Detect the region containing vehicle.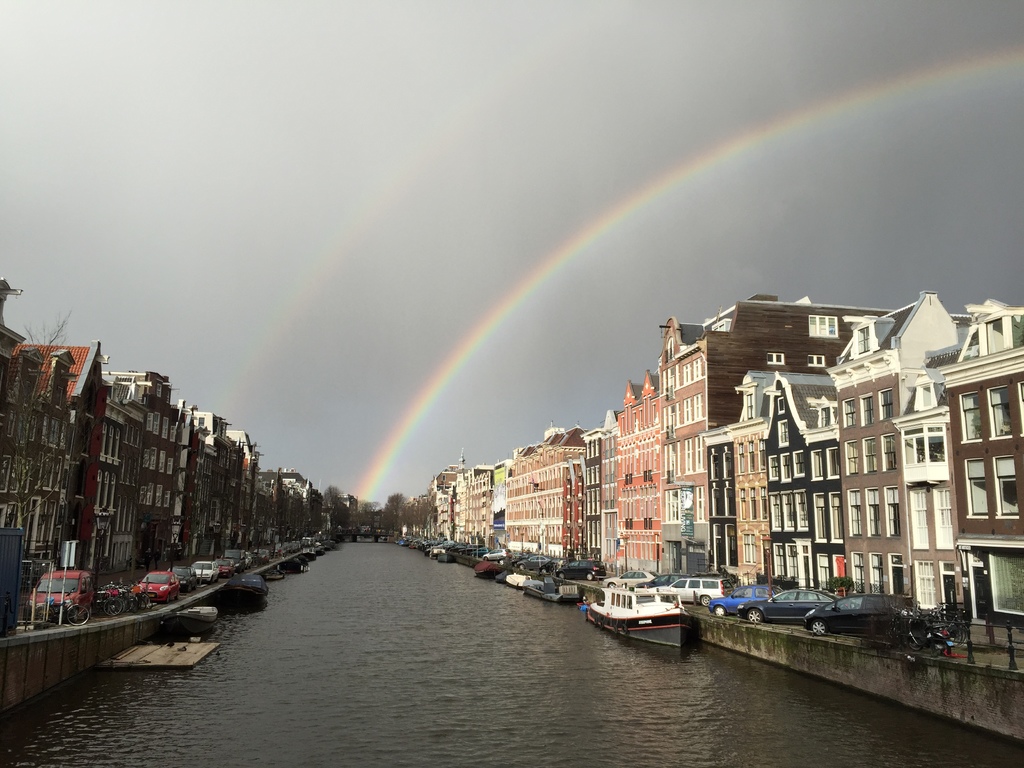
167,566,193,591.
